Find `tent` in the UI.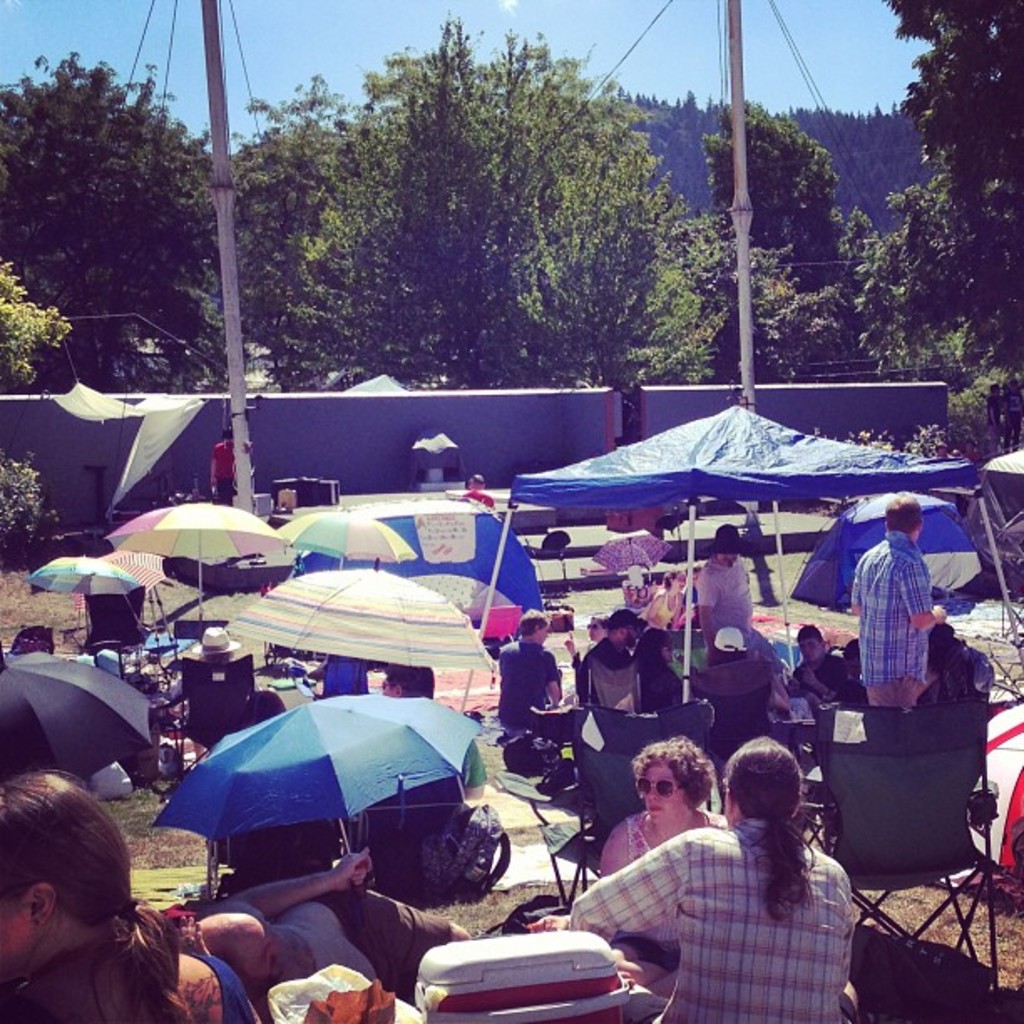
UI element at 487, 400, 934, 617.
